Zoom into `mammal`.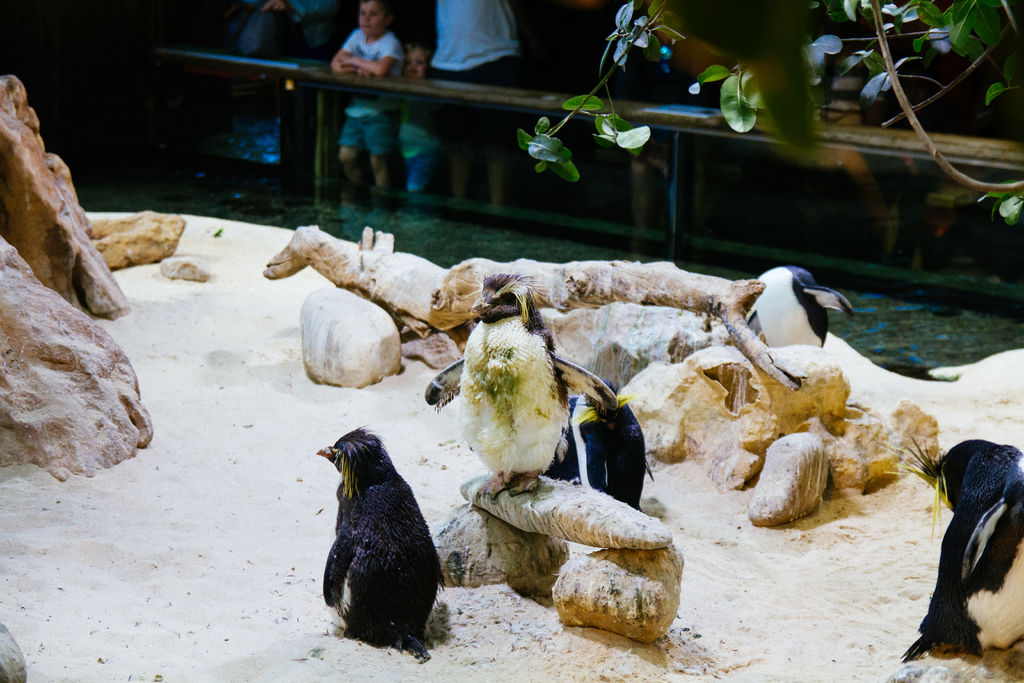
Zoom target: {"left": 324, "top": 0, "right": 407, "bottom": 192}.
